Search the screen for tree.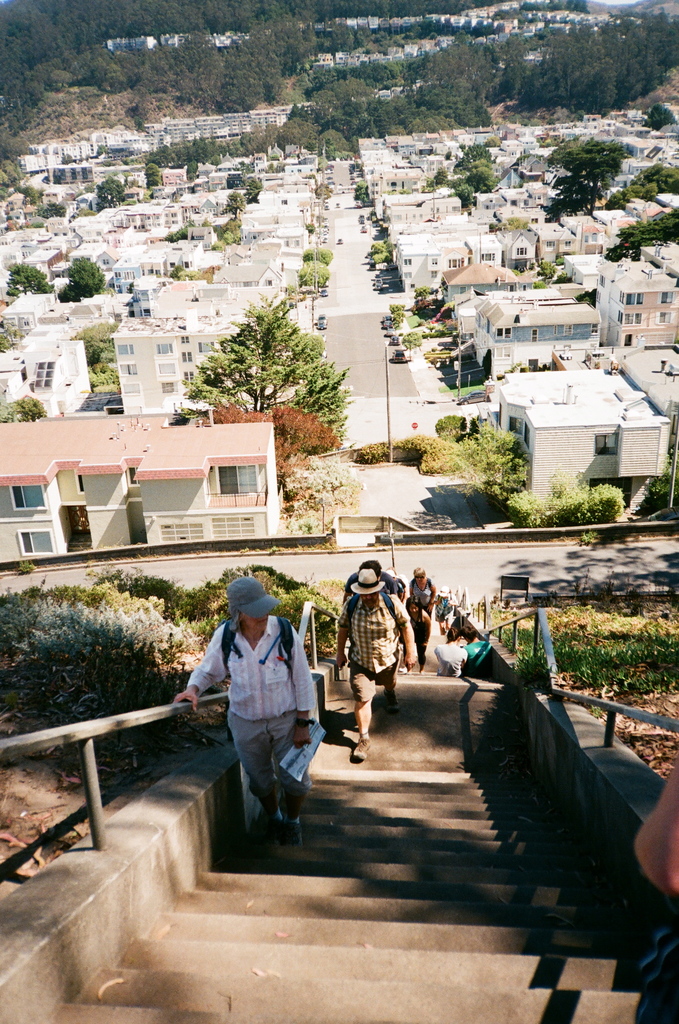
Found at (x1=451, y1=417, x2=530, y2=501).
